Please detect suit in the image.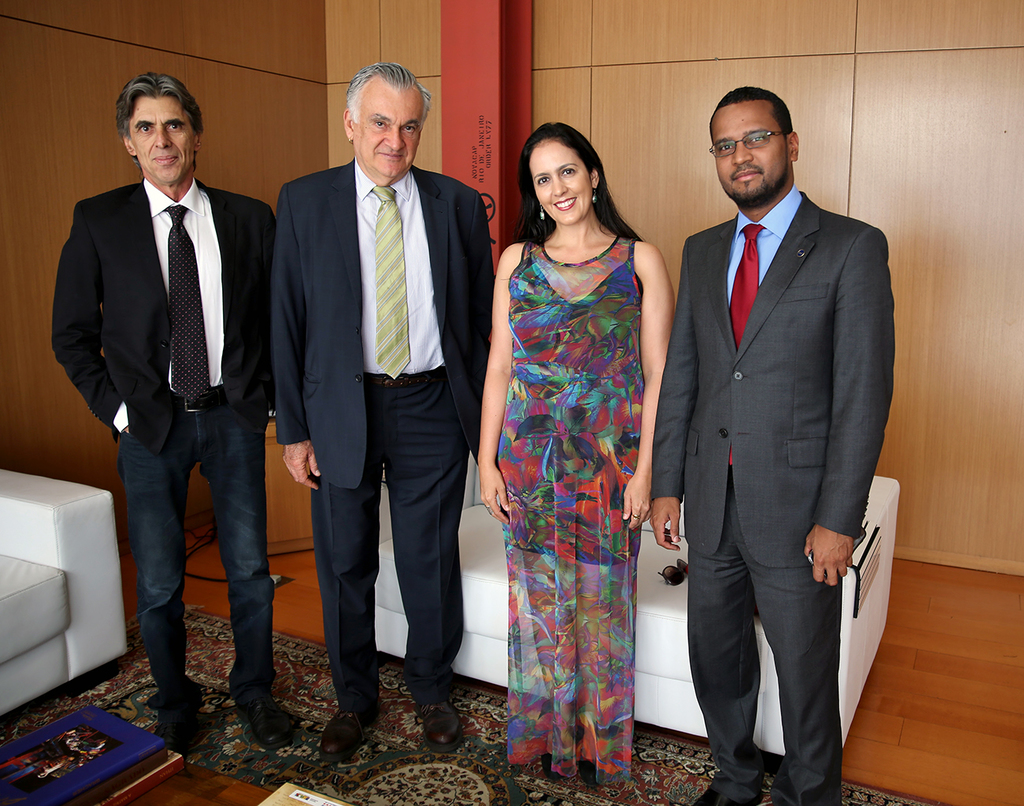
655/61/898/805.
